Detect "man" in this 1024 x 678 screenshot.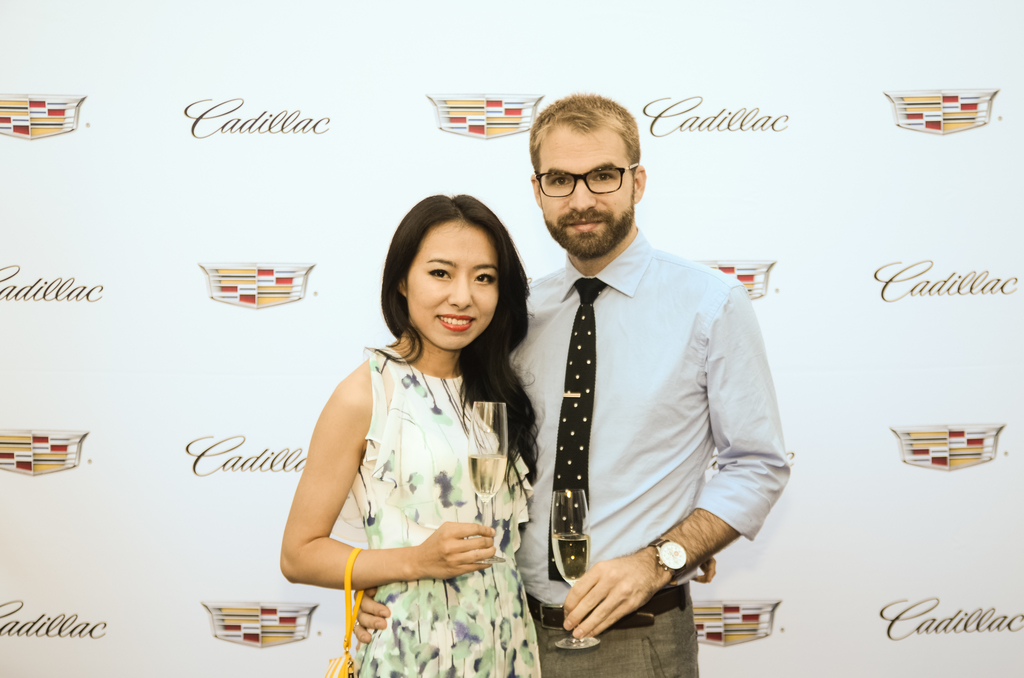
Detection: detection(380, 97, 762, 651).
